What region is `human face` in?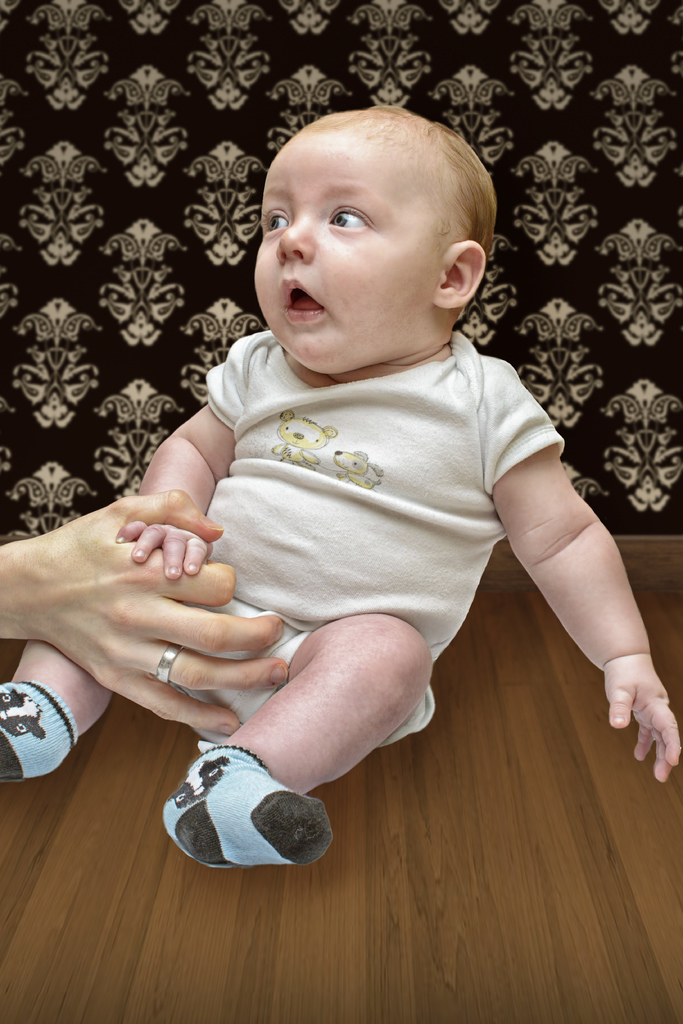
pyautogui.locateOnScreen(259, 129, 447, 383).
